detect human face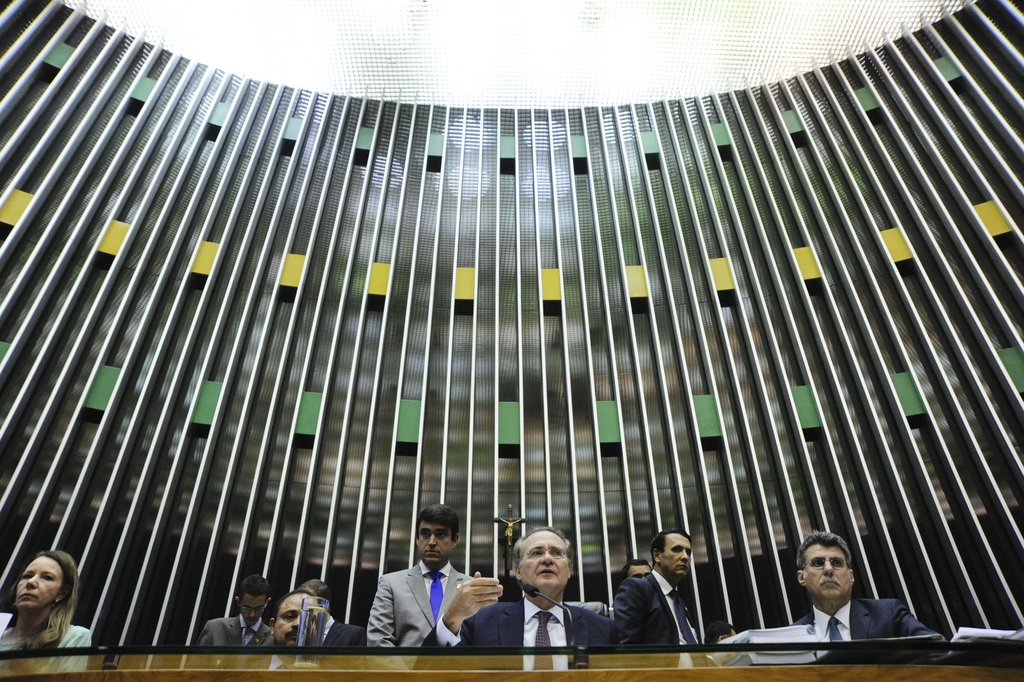
{"x1": 418, "y1": 521, "x2": 454, "y2": 564}
